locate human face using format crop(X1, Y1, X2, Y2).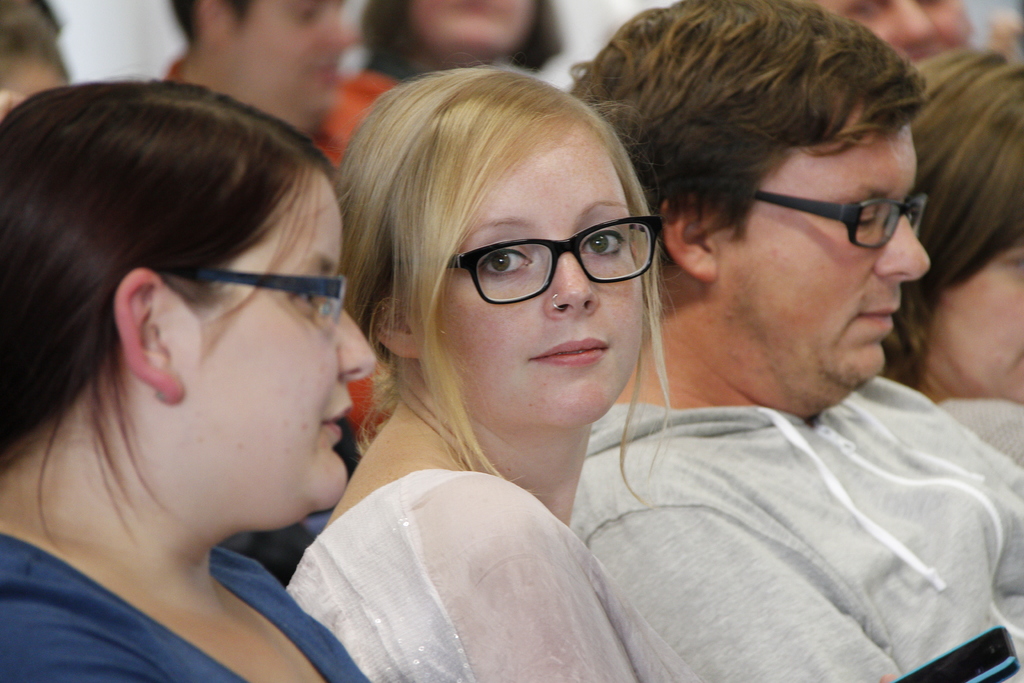
crop(826, 0, 971, 63).
